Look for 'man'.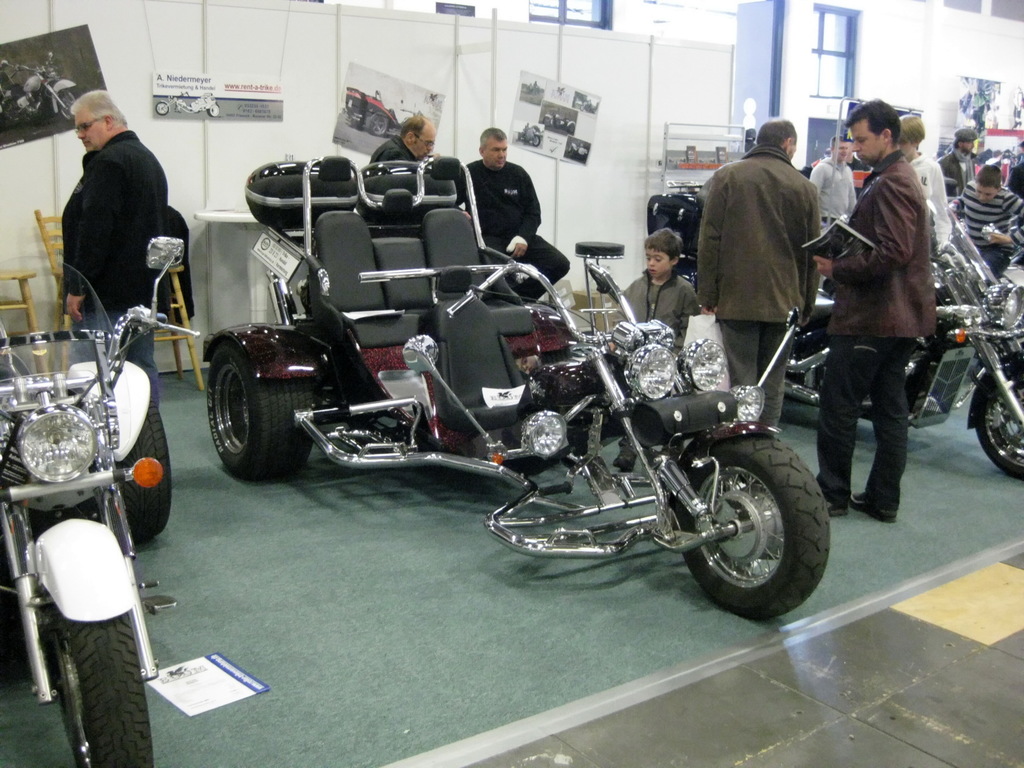
Found: 812,132,854,228.
